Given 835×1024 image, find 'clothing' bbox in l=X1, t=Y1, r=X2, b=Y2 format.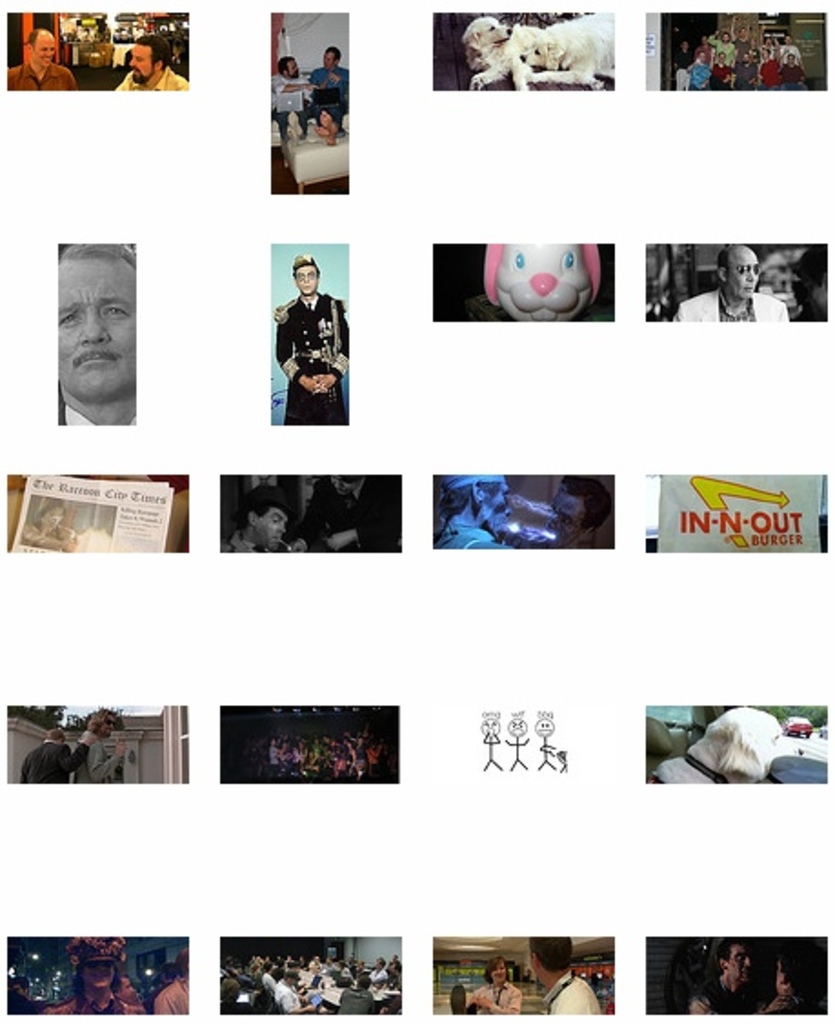
l=4, t=56, r=82, b=89.
